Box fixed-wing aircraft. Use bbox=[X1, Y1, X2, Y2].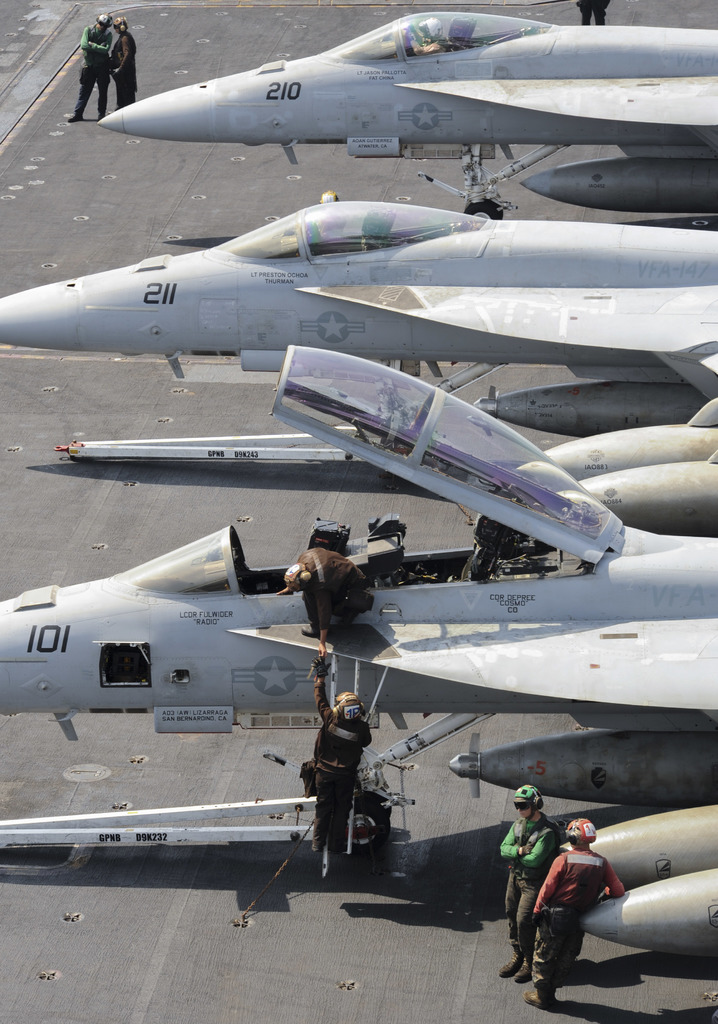
bbox=[104, 6, 717, 209].
